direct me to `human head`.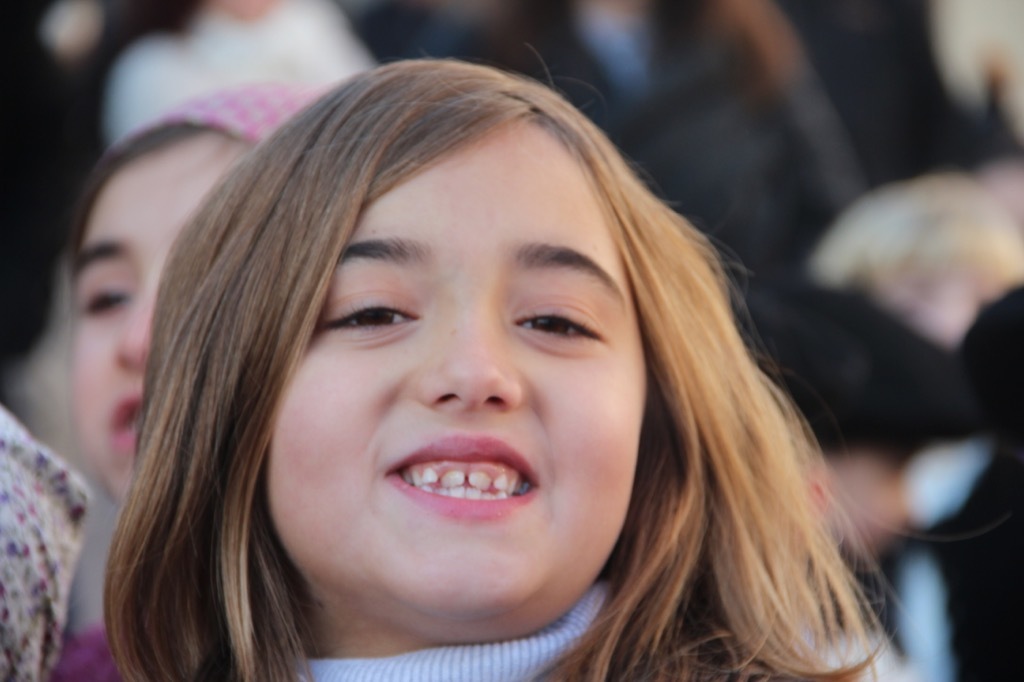
Direction: x1=143, y1=53, x2=673, y2=631.
